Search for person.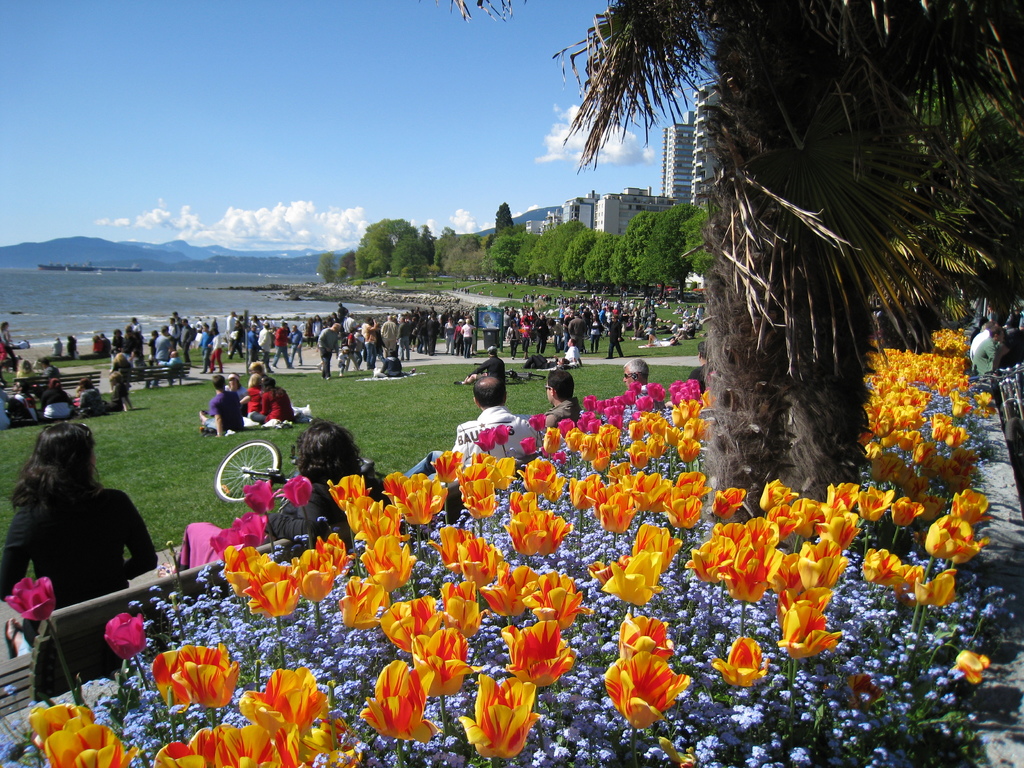
Found at Rect(529, 366, 587, 430).
